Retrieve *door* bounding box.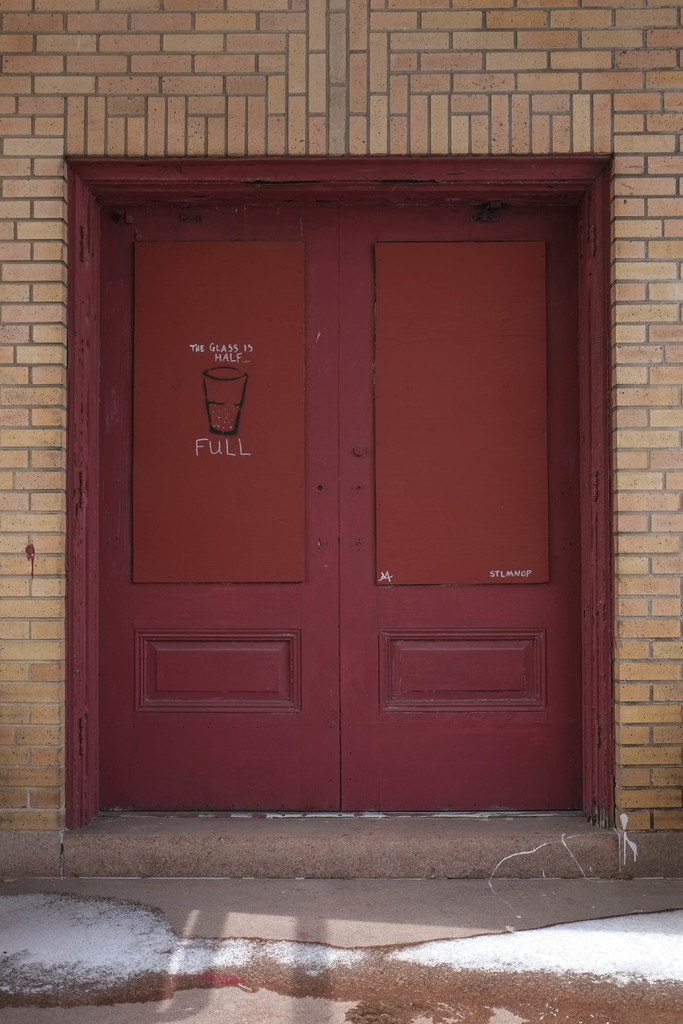
Bounding box: <bbox>58, 148, 633, 829</bbox>.
